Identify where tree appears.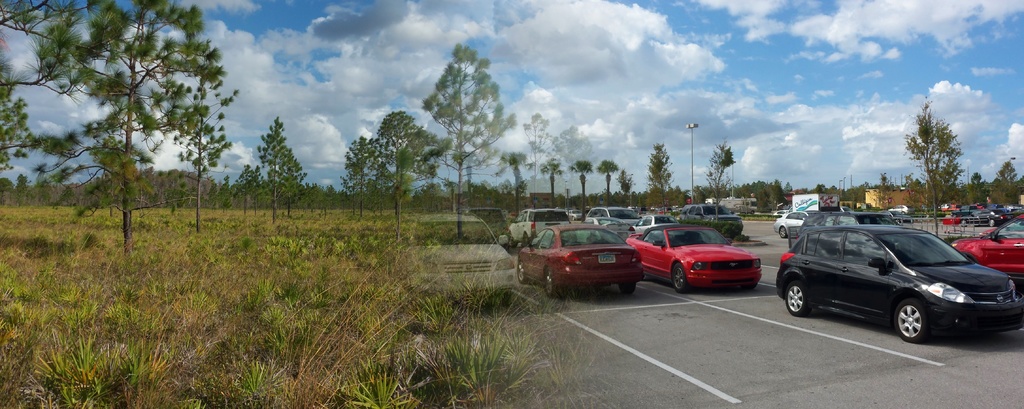
Appears at detection(260, 119, 296, 222).
